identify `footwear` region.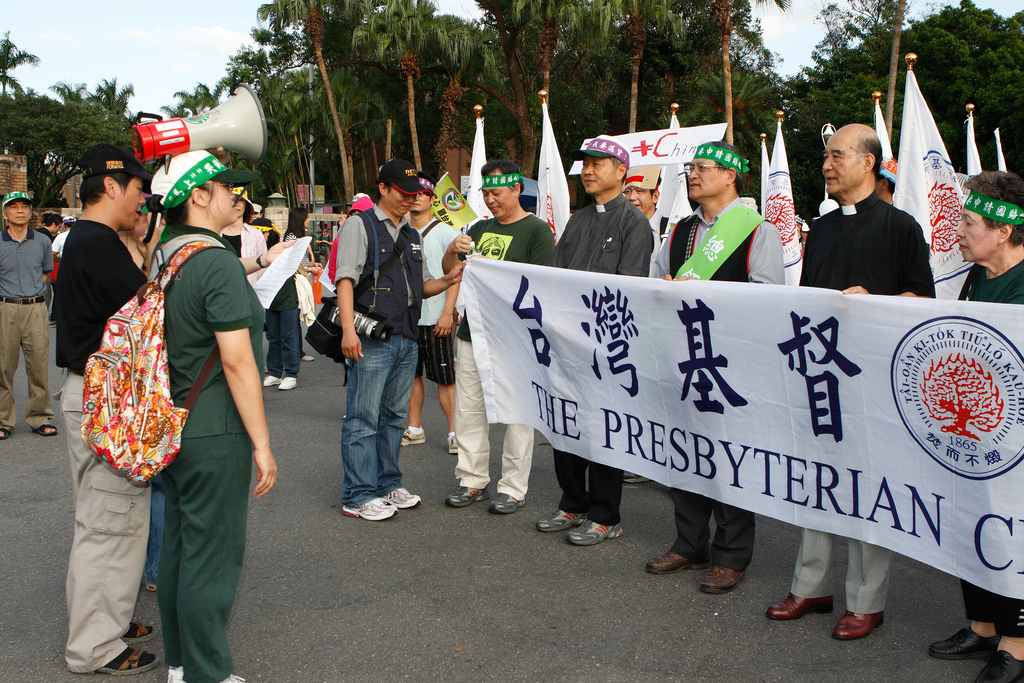
Region: 570 516 623 545.
